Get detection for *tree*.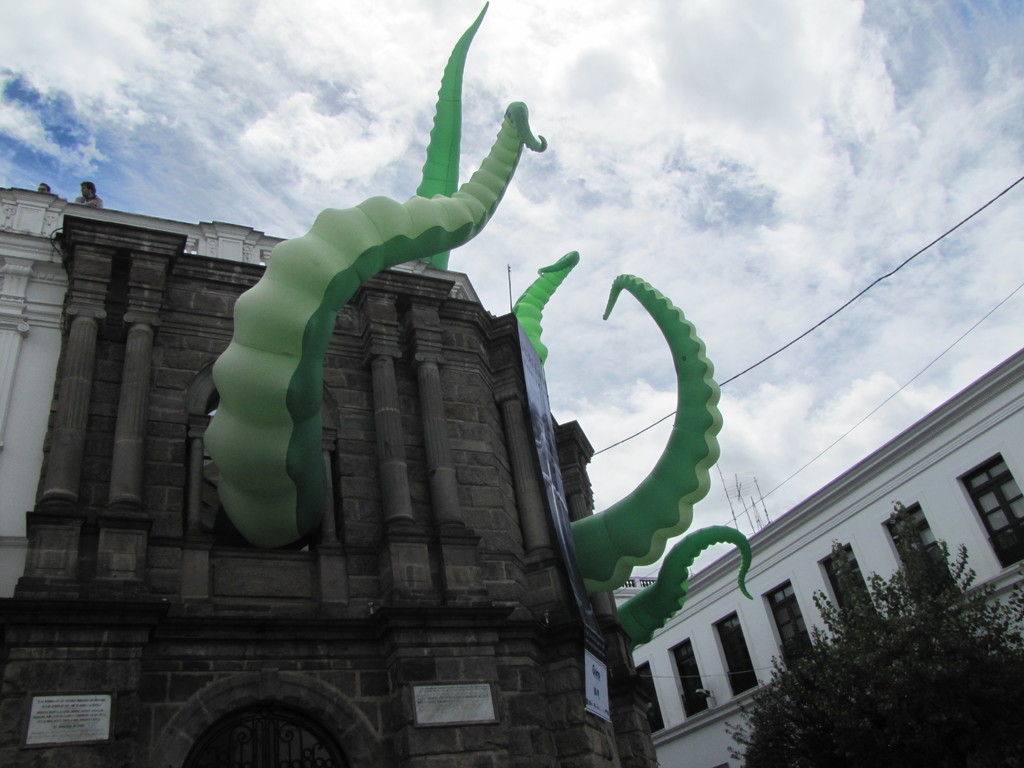
Detection: x1=722, y1=499, x2=1023, y2=767.
